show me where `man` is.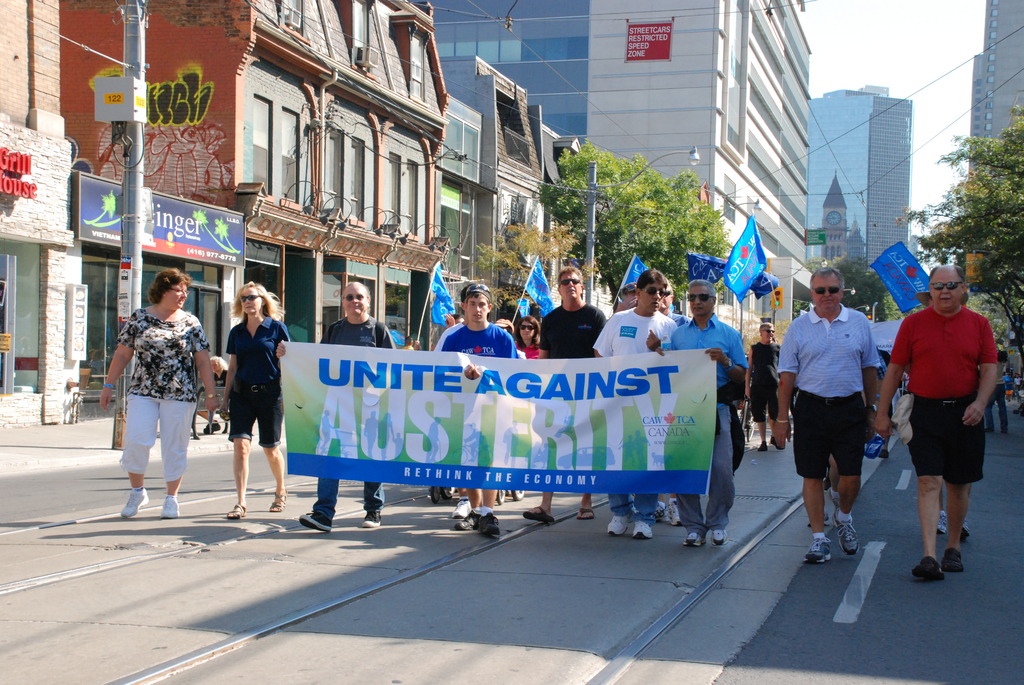
`man` is at [792,269,898,558].
